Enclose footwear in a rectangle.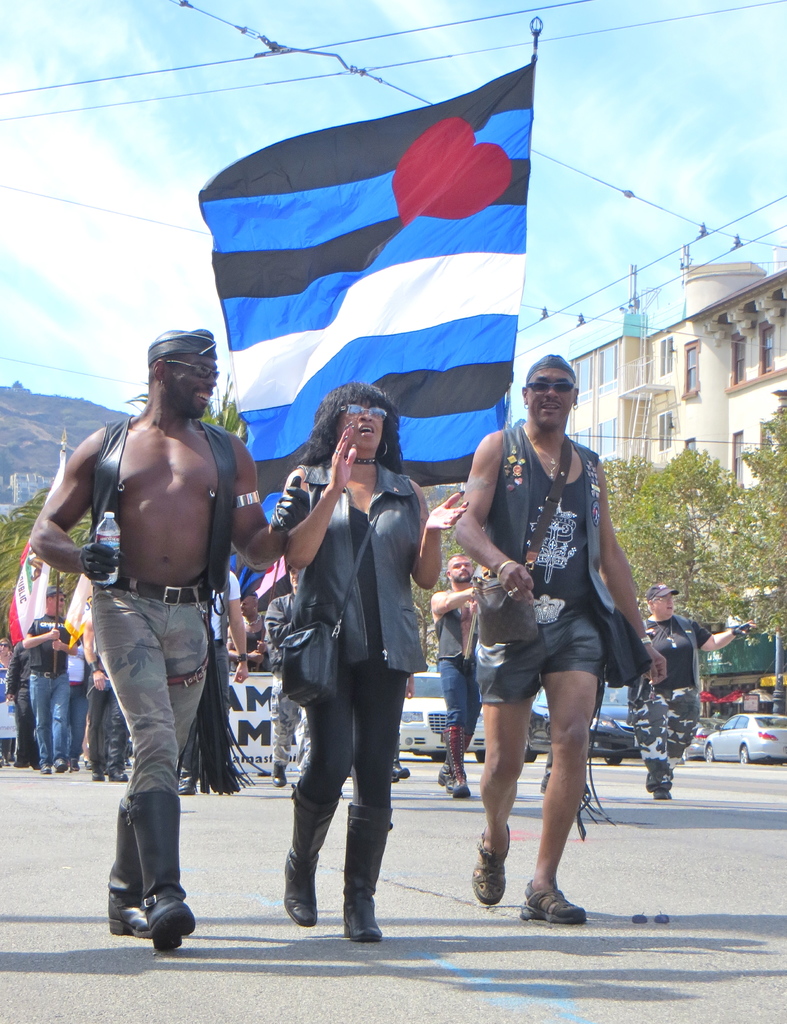
box(344, 801, 387, 944).
